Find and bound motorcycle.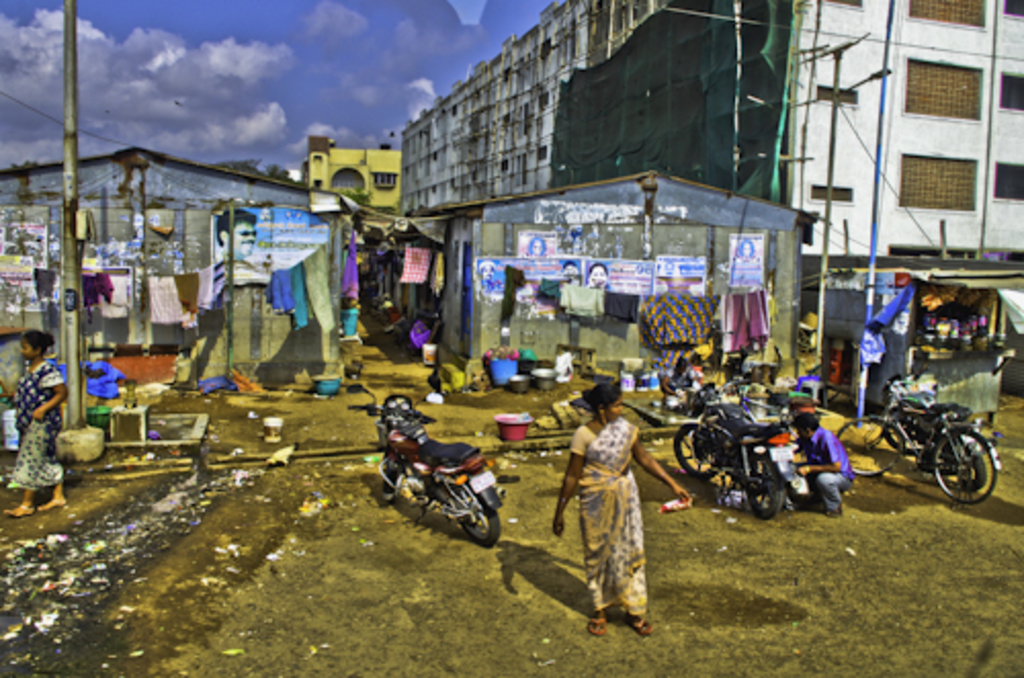
Bound: {"left": 379, "top": 420, "right": 510, "bottom": 543}.
